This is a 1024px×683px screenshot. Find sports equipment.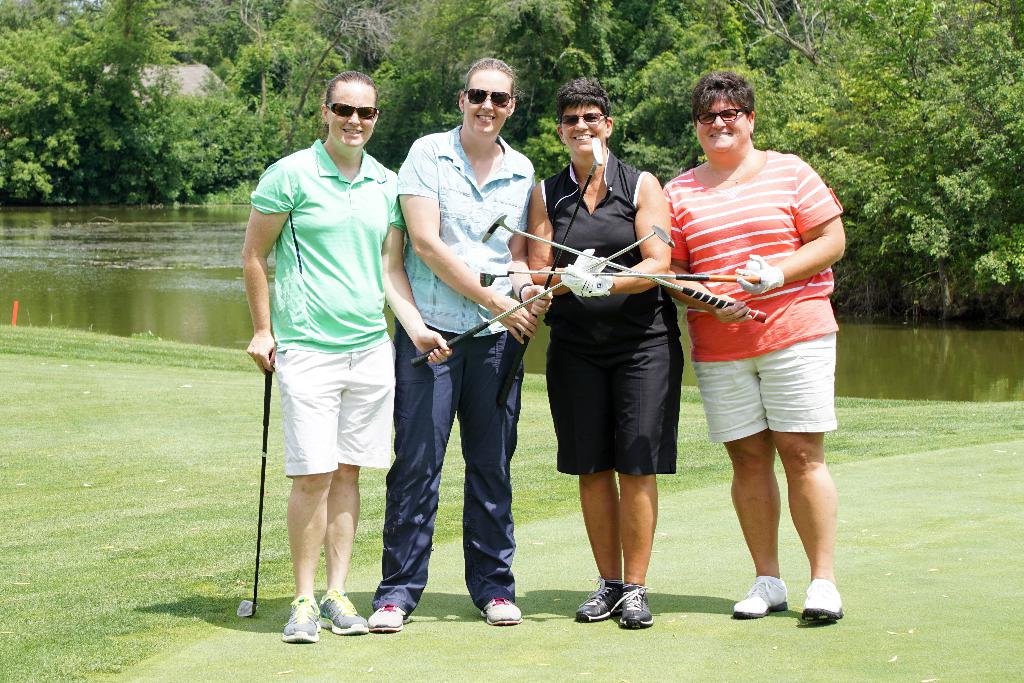
Bounding box: Rect(286, 598, 321, 640).
